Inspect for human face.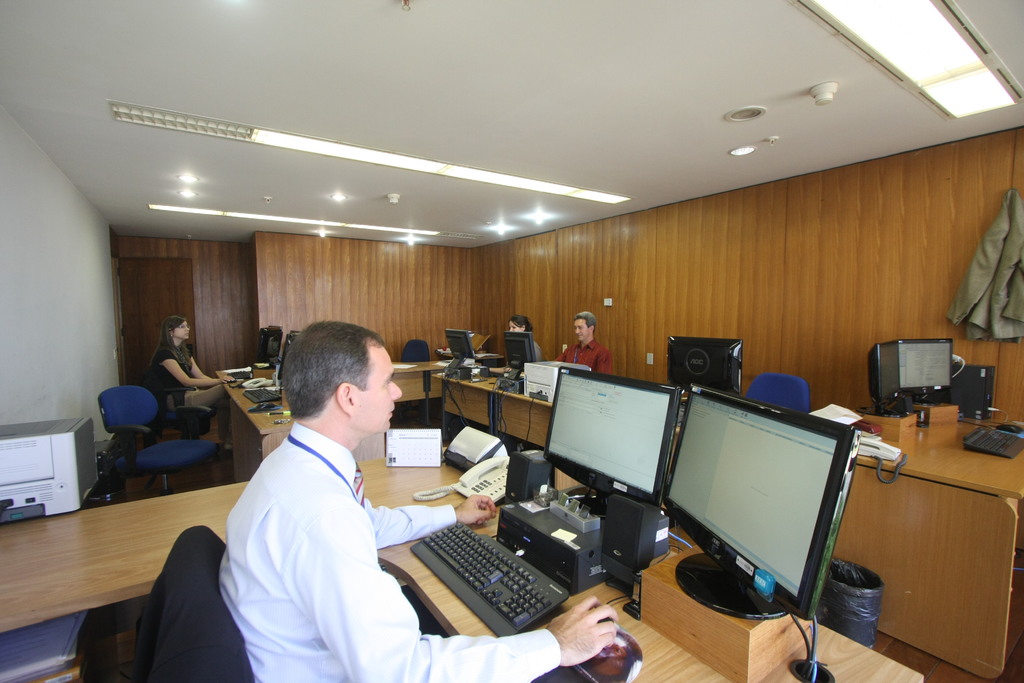
Inspection: bbox=(574, 318, 593, 340).
